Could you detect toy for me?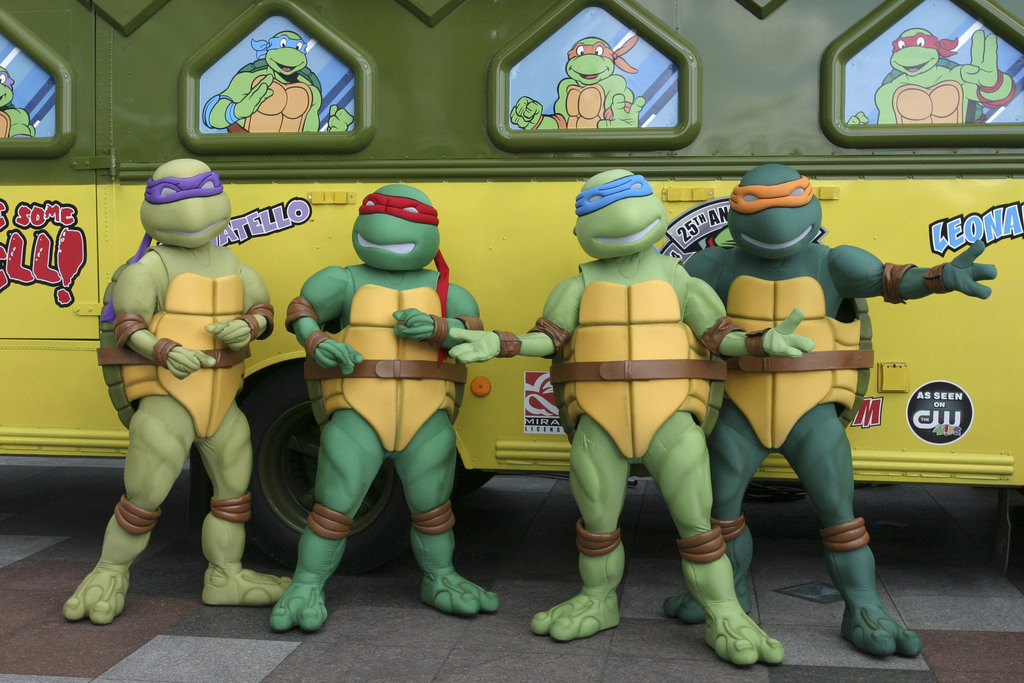
Detection result: region(679, 167, 995, 661).
